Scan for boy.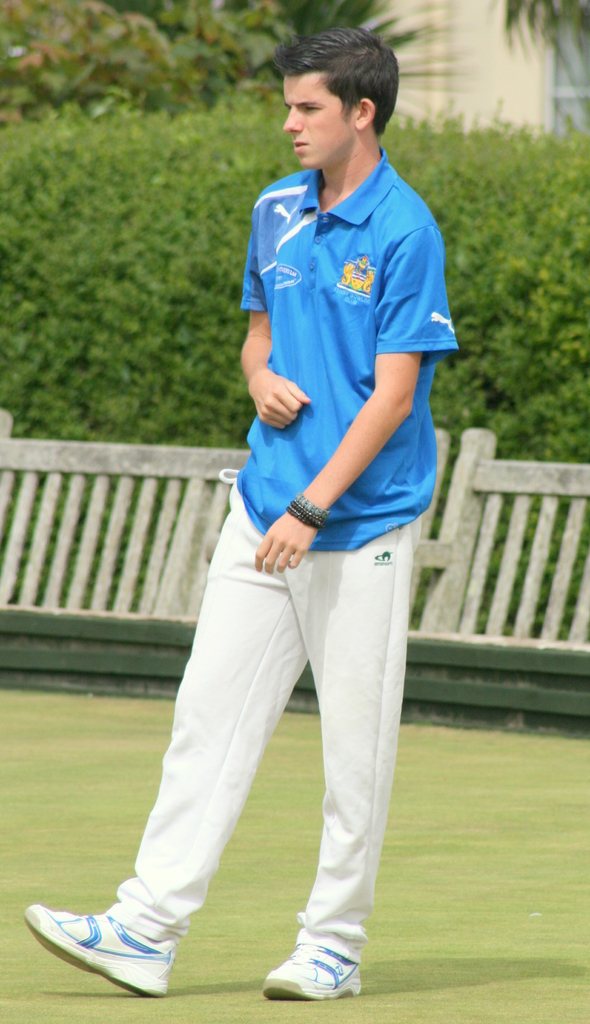
Scan result: l=22, t=27, r=471, b=1003.
